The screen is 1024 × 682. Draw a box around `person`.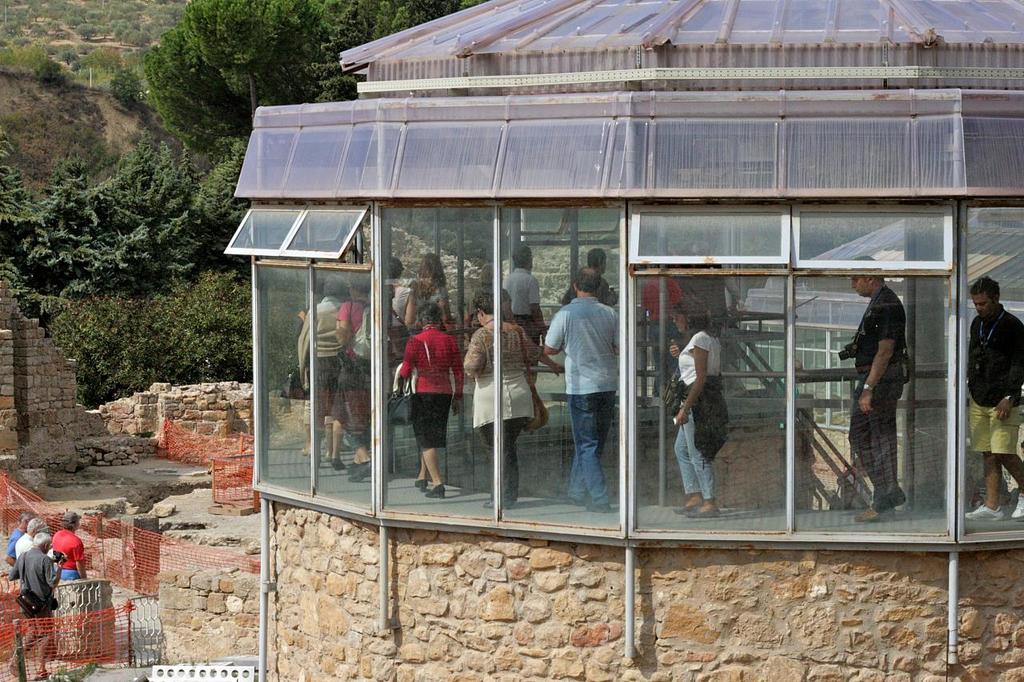
[959,269,1023,522].
